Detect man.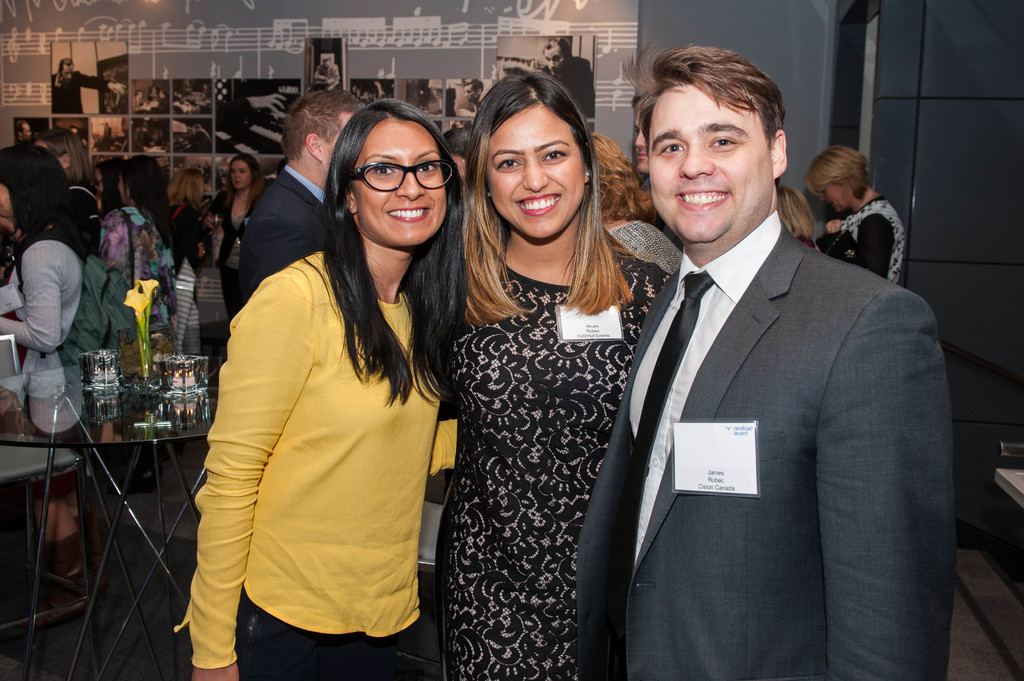
Detected at (left=589, top=41, right=957, bottom=671).
